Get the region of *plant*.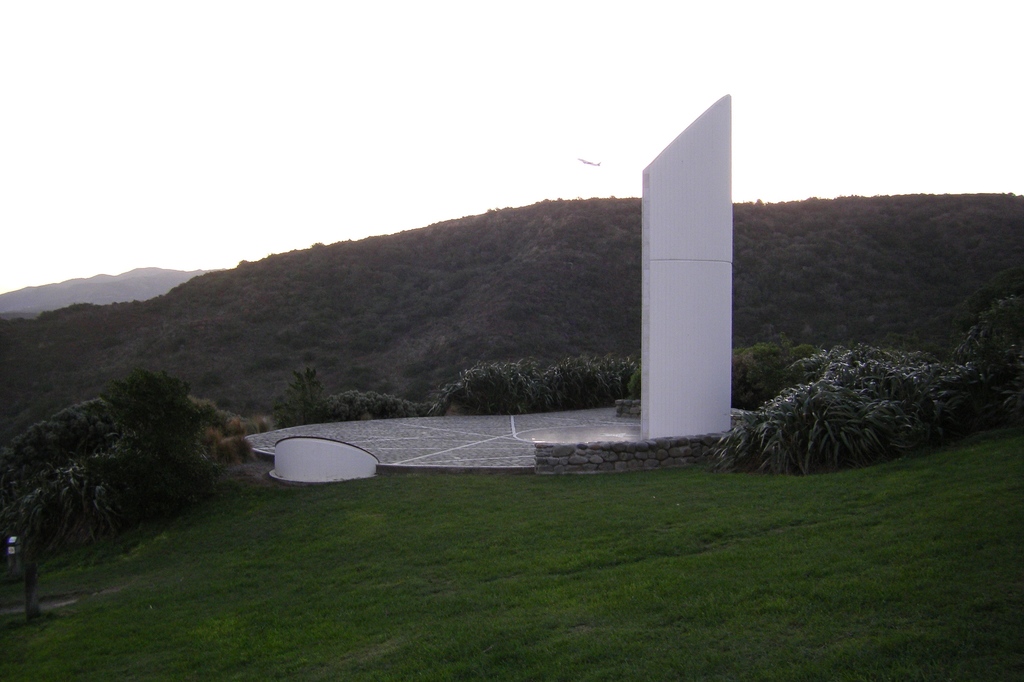
0,364,169,514.
